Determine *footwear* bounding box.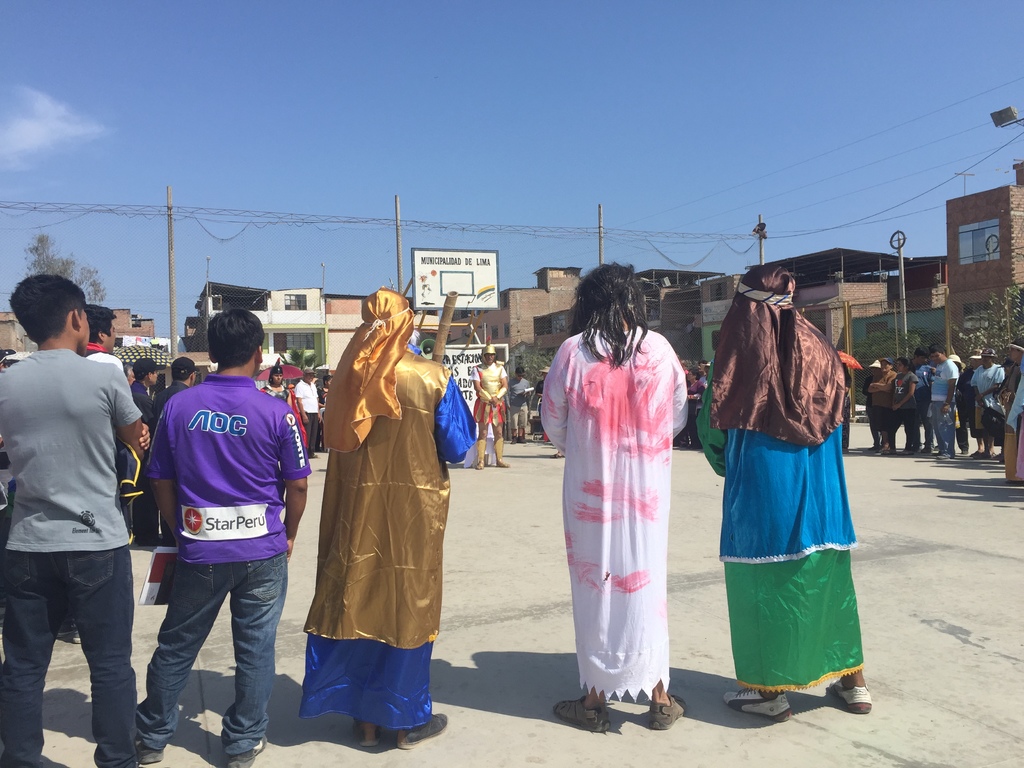
Determined: <region>833, 681, 872, 717</region>.
